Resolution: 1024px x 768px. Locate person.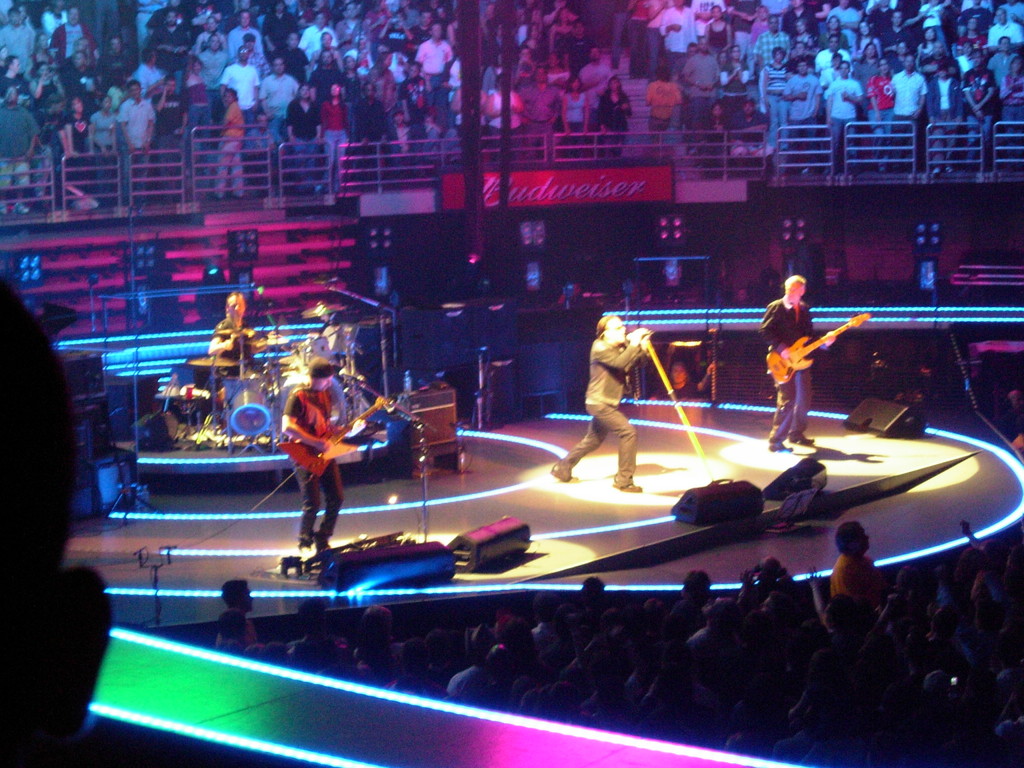
bbox=(993, 6, 1023, 41).
